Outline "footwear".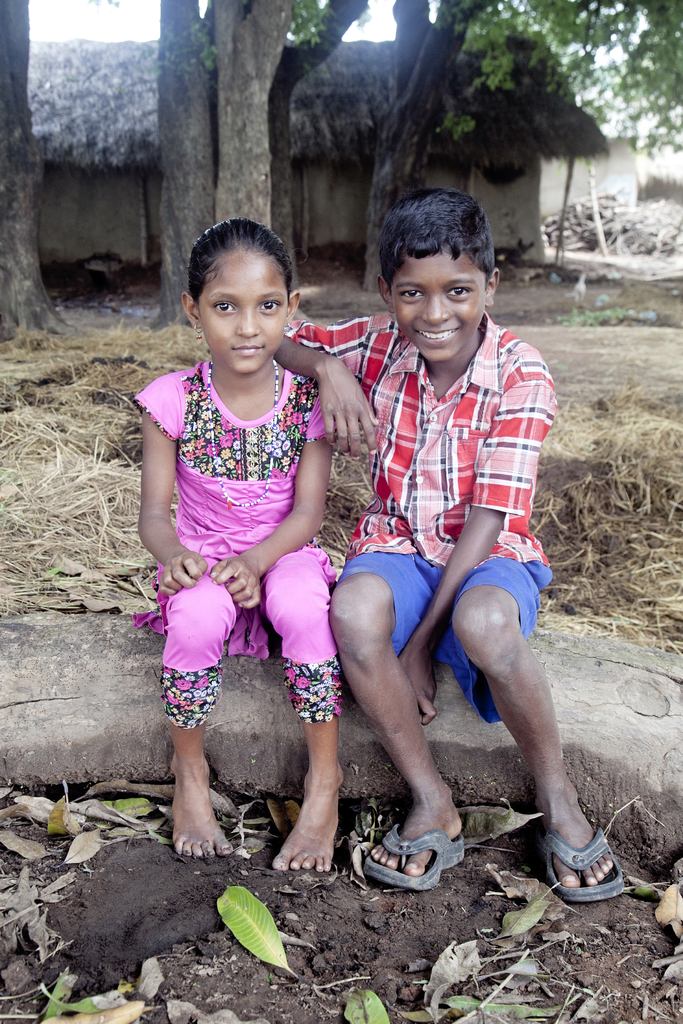
Outline: 545,825,639,910.
